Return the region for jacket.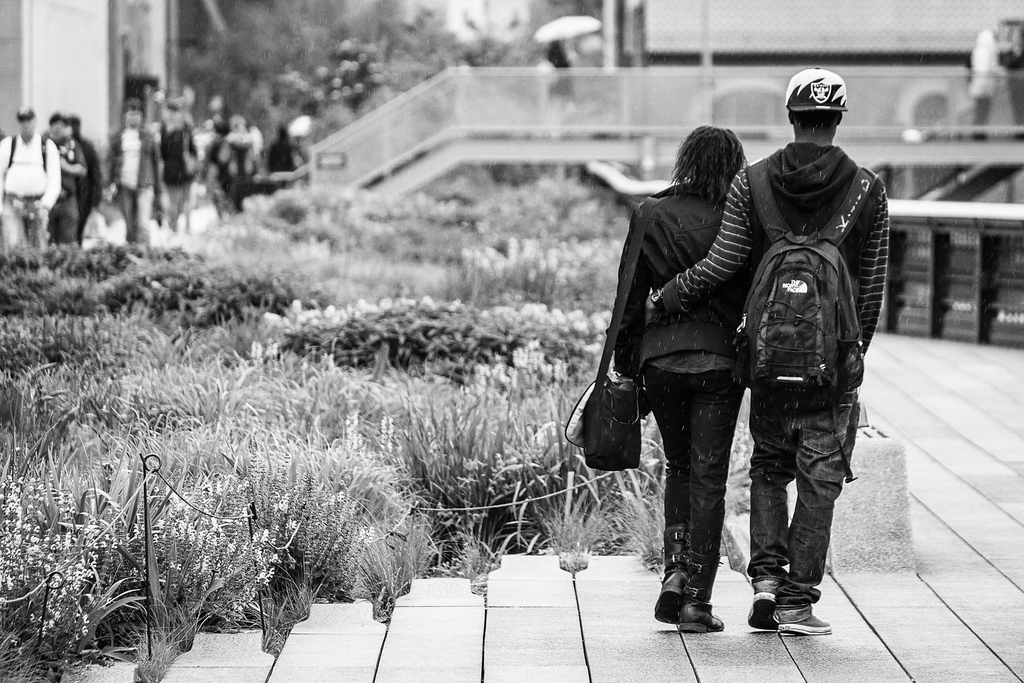
select_region(660, 145, 897, 368).
